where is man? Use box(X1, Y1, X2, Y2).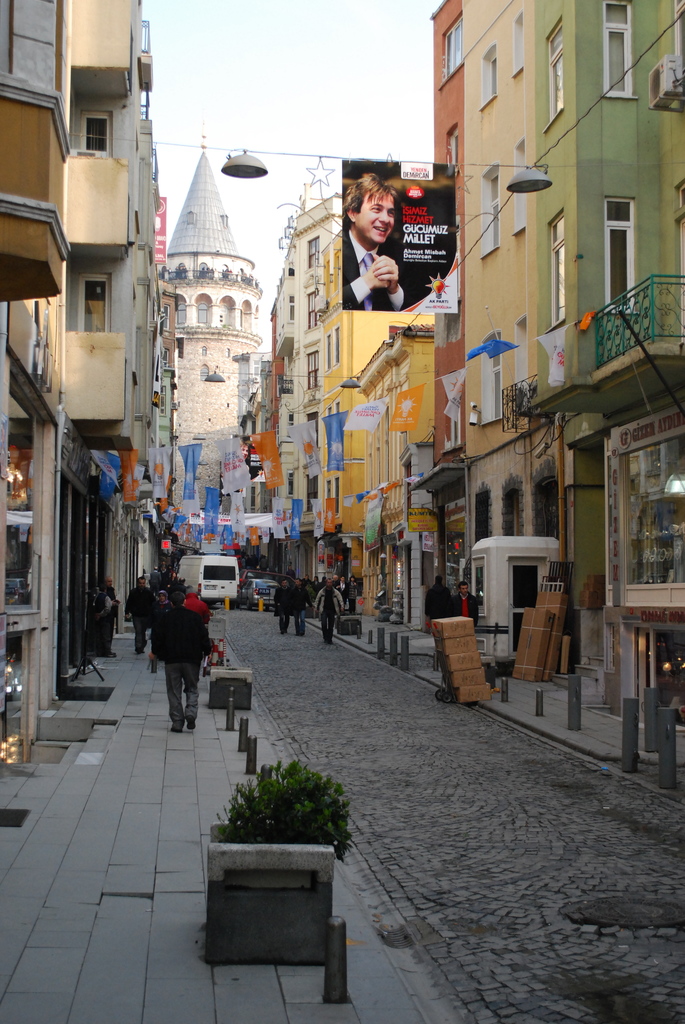
box(311, 580, 343, 646).
